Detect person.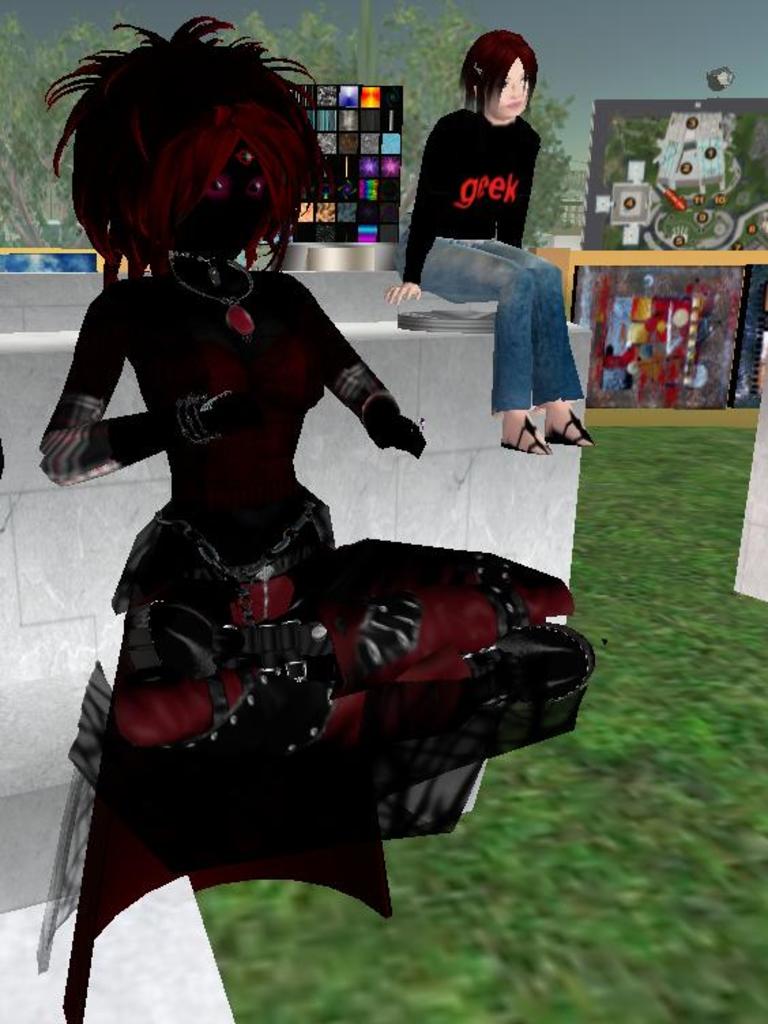
Detected at bbox=[42, 63, 526, 995].
